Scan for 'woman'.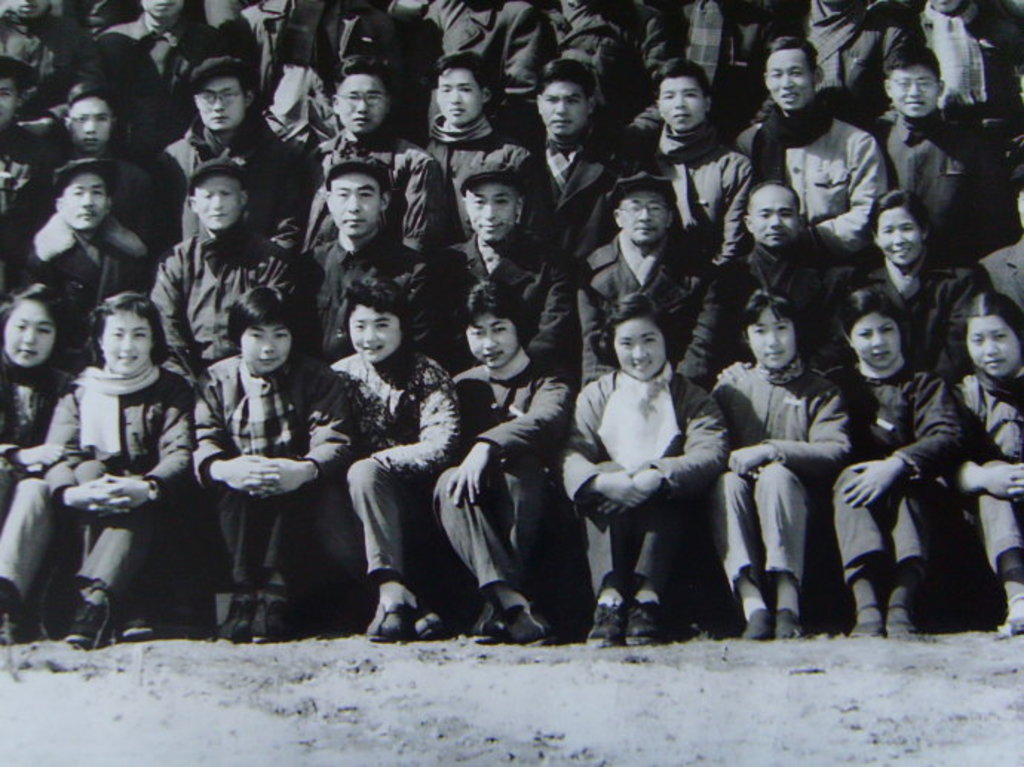
Scan result: rect(816, 277, 960, 633).
